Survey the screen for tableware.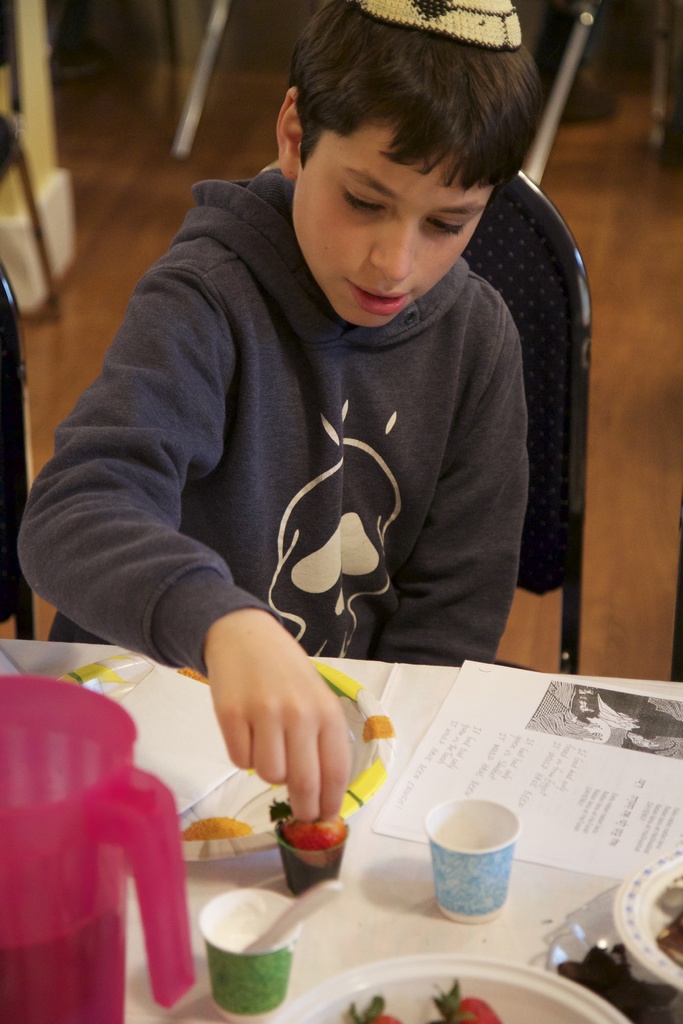
Survey found: <box>545,884,619,979</box>.
